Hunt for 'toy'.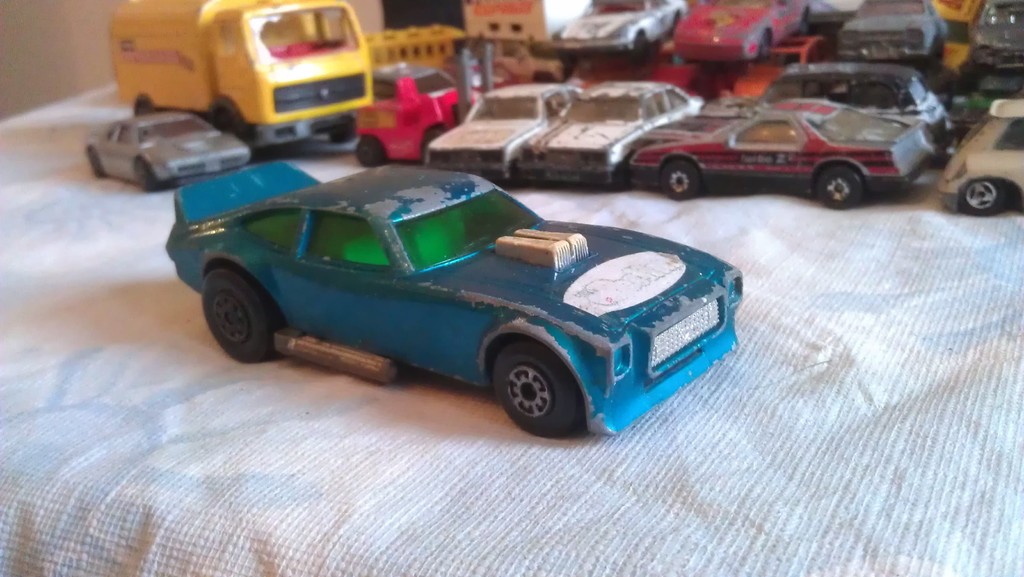
Hunted down at 807:0:842:31.
